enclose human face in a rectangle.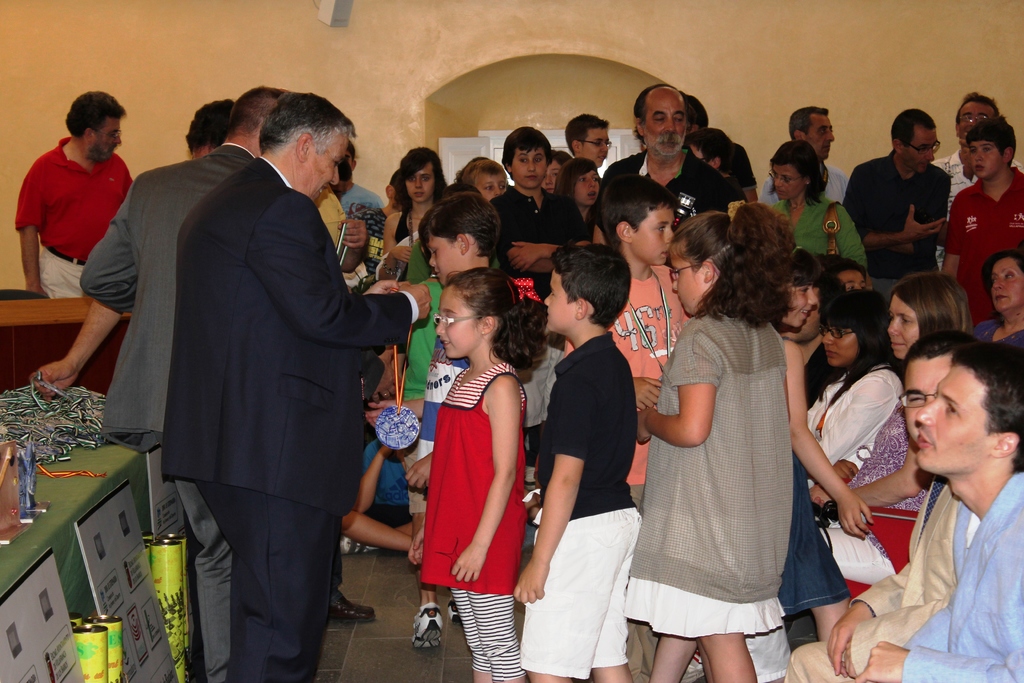
select_region(783, 279, 817, 331).
